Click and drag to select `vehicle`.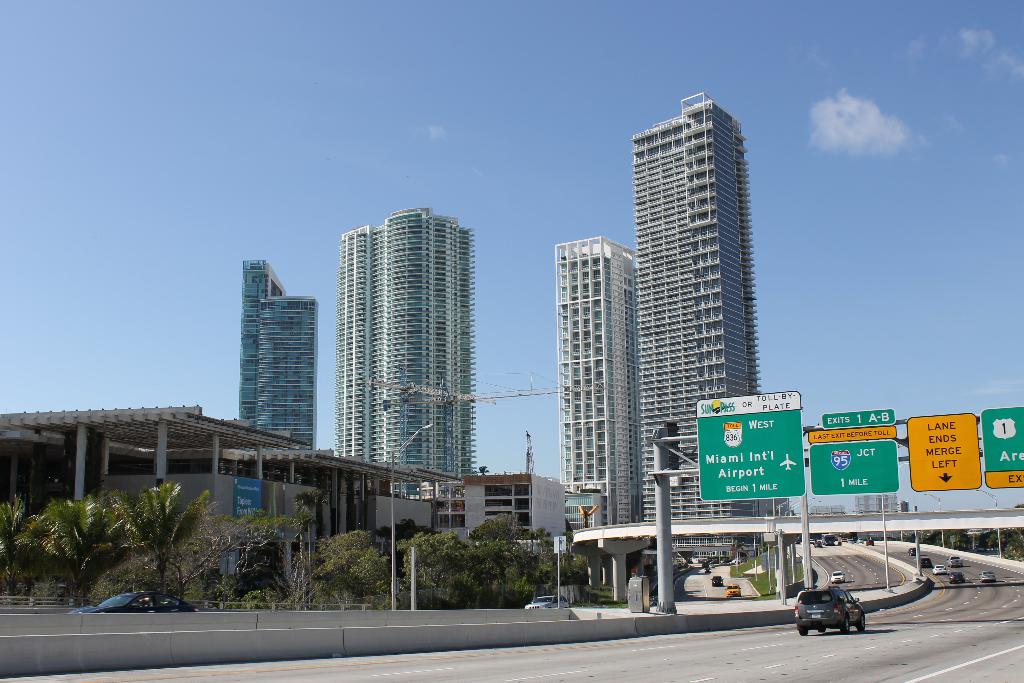
Selection: [867,537,874,545].
